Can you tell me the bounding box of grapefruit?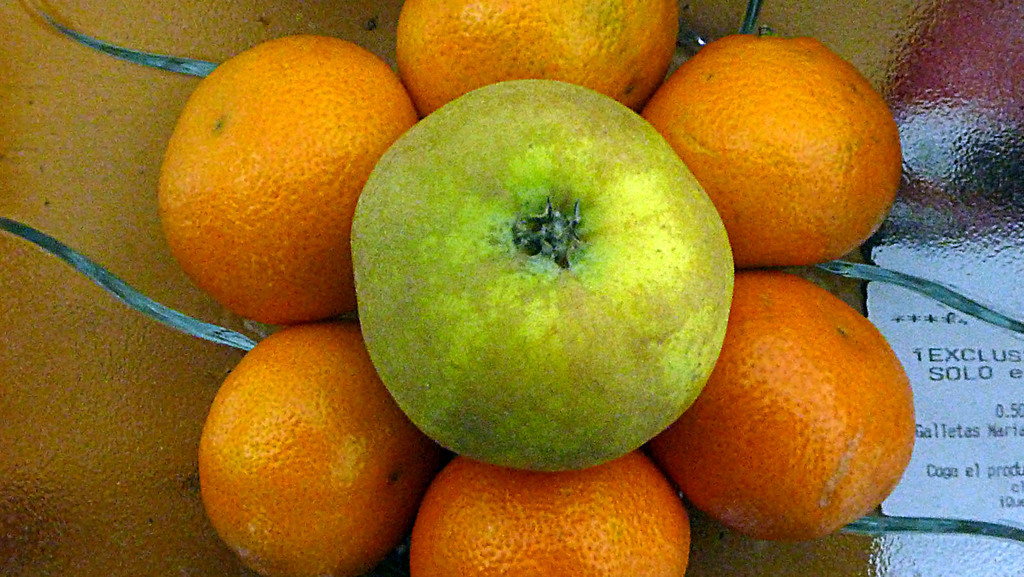
pyautogui.locateOnScreen(399, 1, 678, 117).
